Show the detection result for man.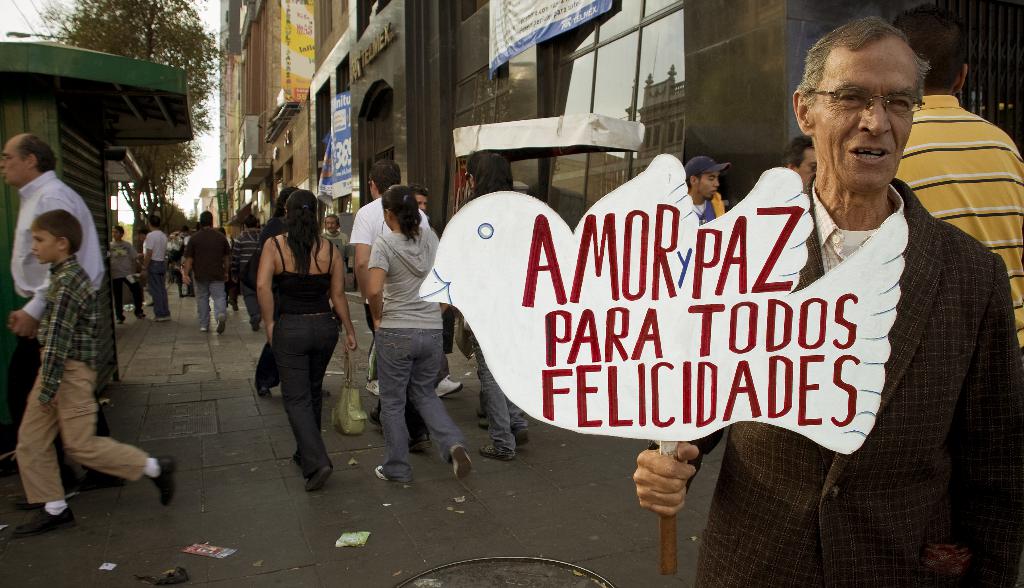
detection(320, 213, 348, 260).
